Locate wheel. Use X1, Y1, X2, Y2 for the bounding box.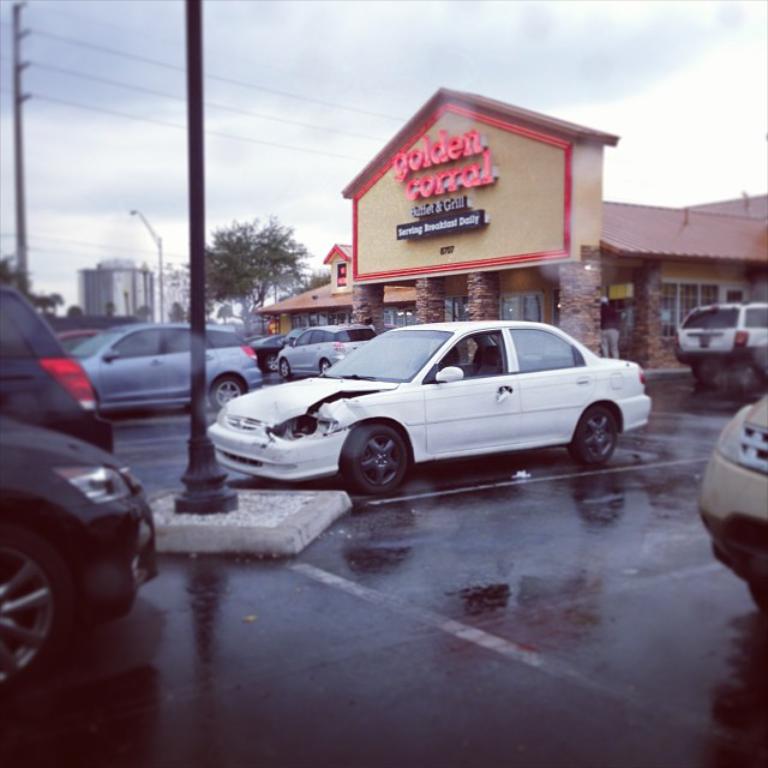
319, 358, 332, 372.
